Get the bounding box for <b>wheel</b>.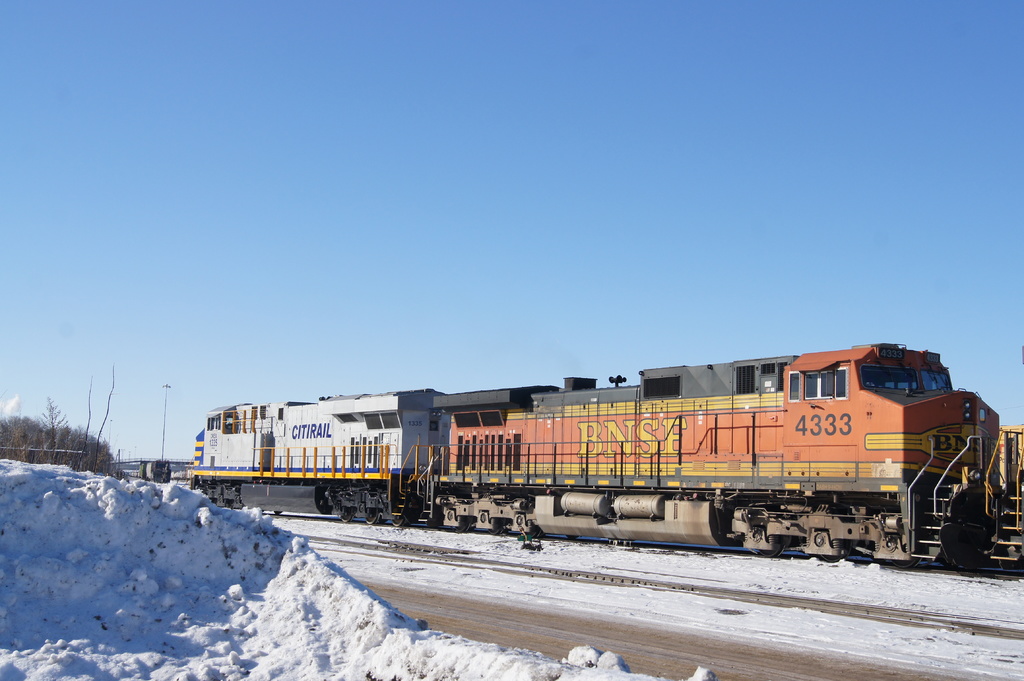
box(452, 517, 472, 534).
